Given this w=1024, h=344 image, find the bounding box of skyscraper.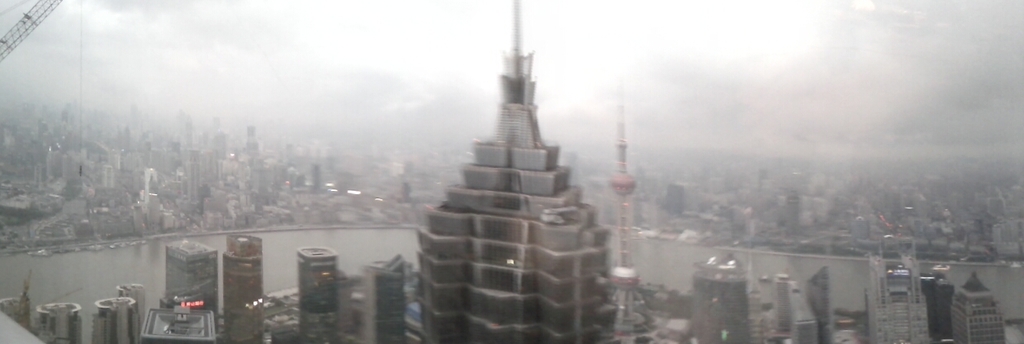
box=[858, 247, 935, 343].
